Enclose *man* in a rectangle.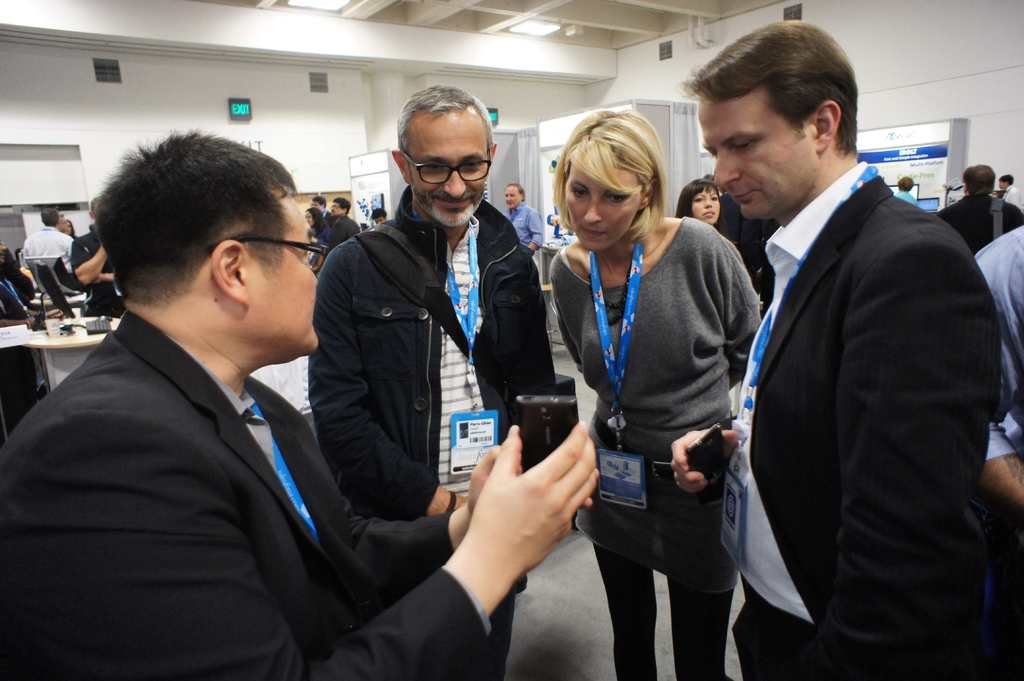
(x1=680, y1=19, x2=999, y2=680).
